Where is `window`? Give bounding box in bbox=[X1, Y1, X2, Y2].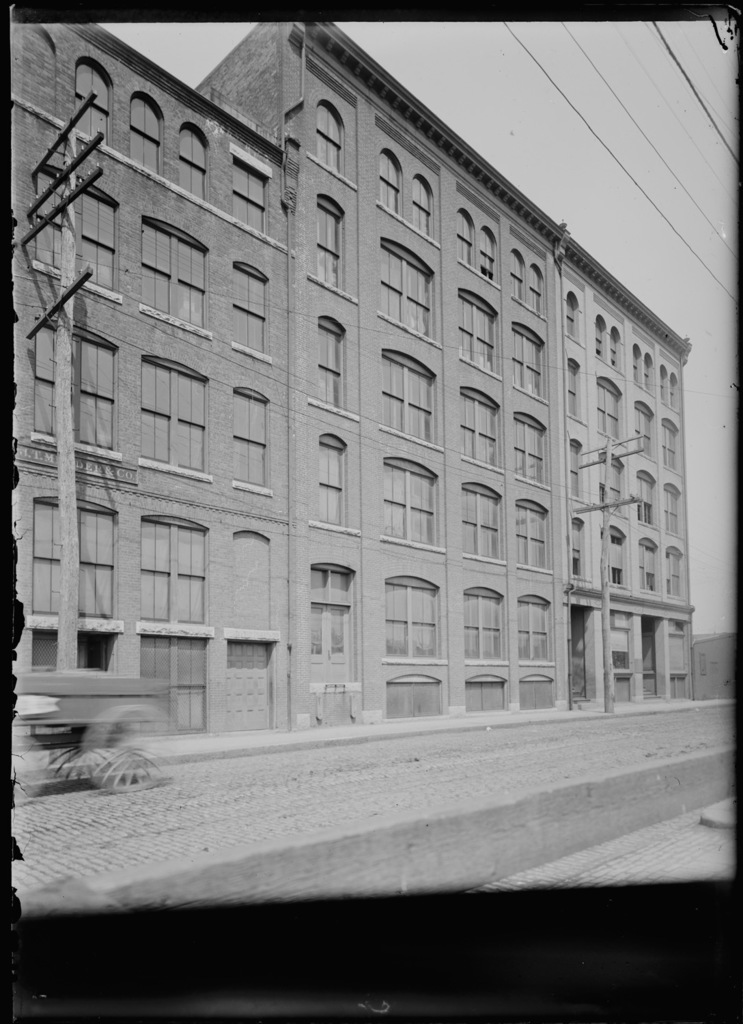
bbox=[656, 481, 679, 532].
